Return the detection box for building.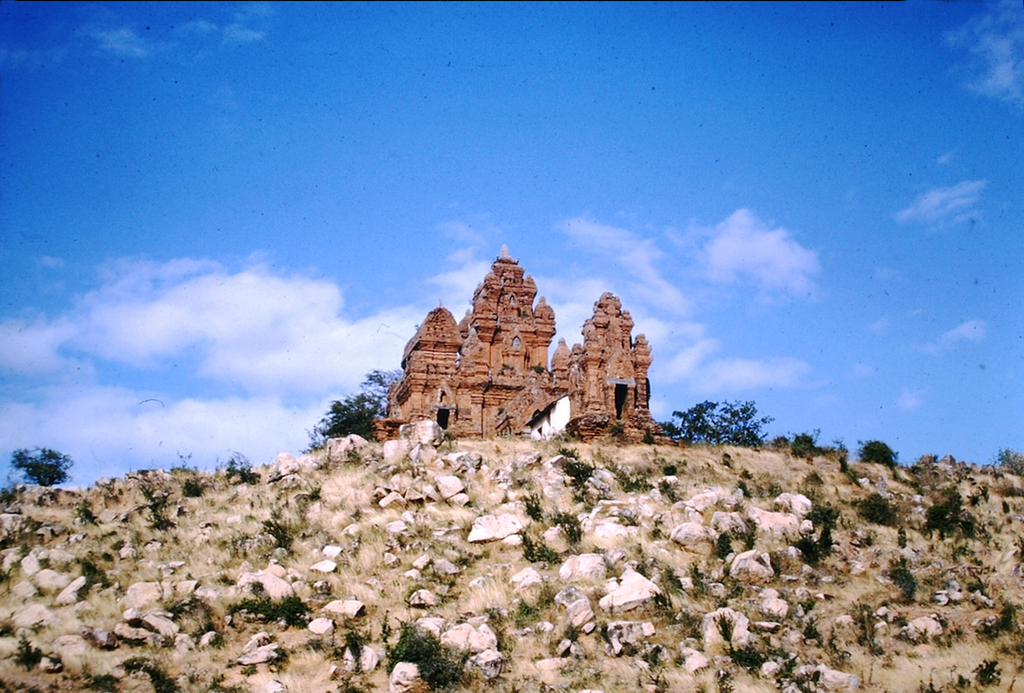
<box>370,240,656,446</box>.
